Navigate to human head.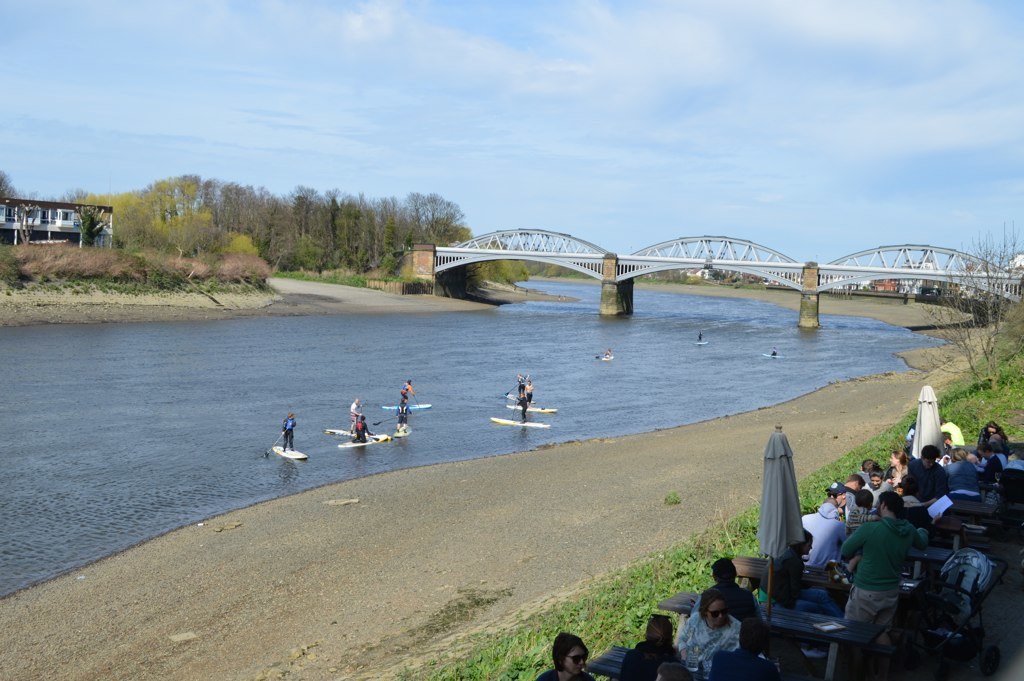
Navigation target: bbox=(713, 559, 743, 592).
